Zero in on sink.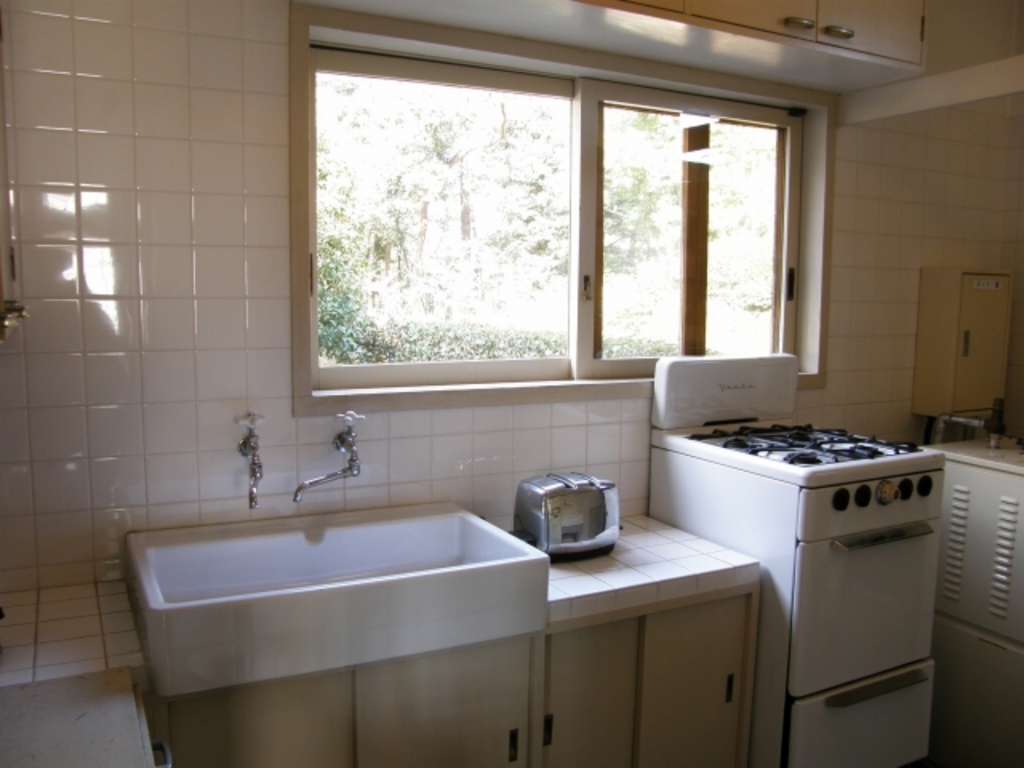
Zeroed in: [146, 491, 587, 712].
